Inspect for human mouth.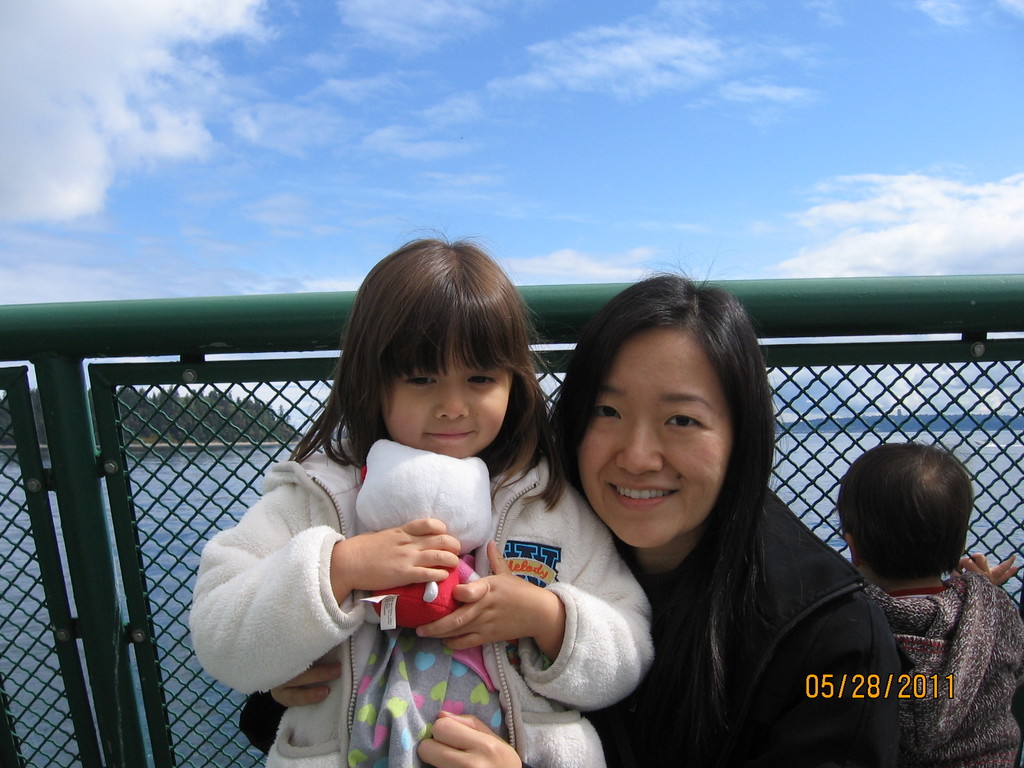
Inspection: x1=607 y1=484 x2=675 y2=508.
